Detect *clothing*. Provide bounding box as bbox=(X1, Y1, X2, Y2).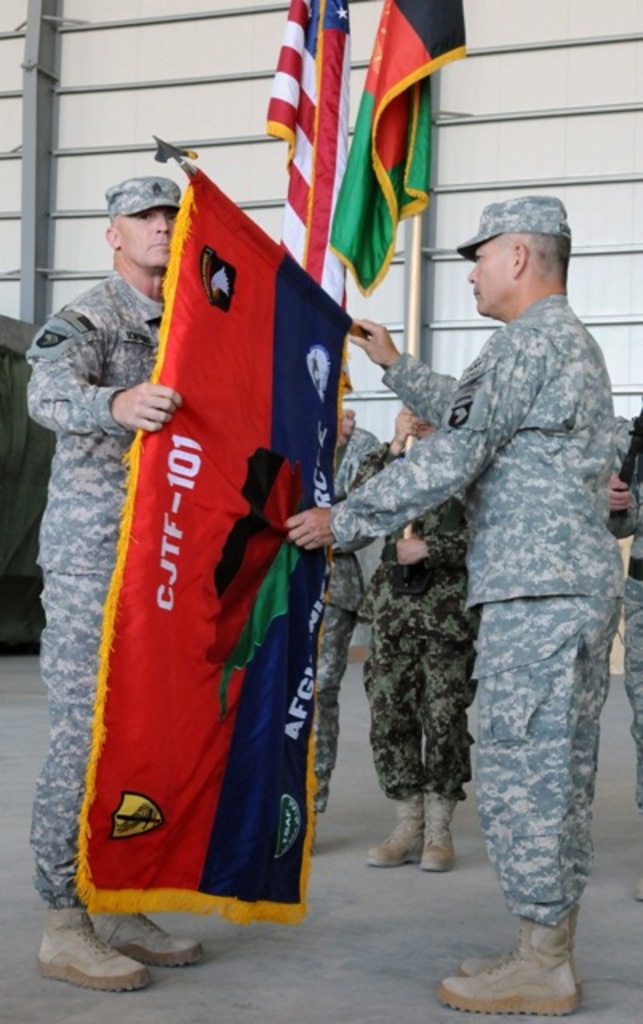
bbox=(349, 451, 477, 792).
